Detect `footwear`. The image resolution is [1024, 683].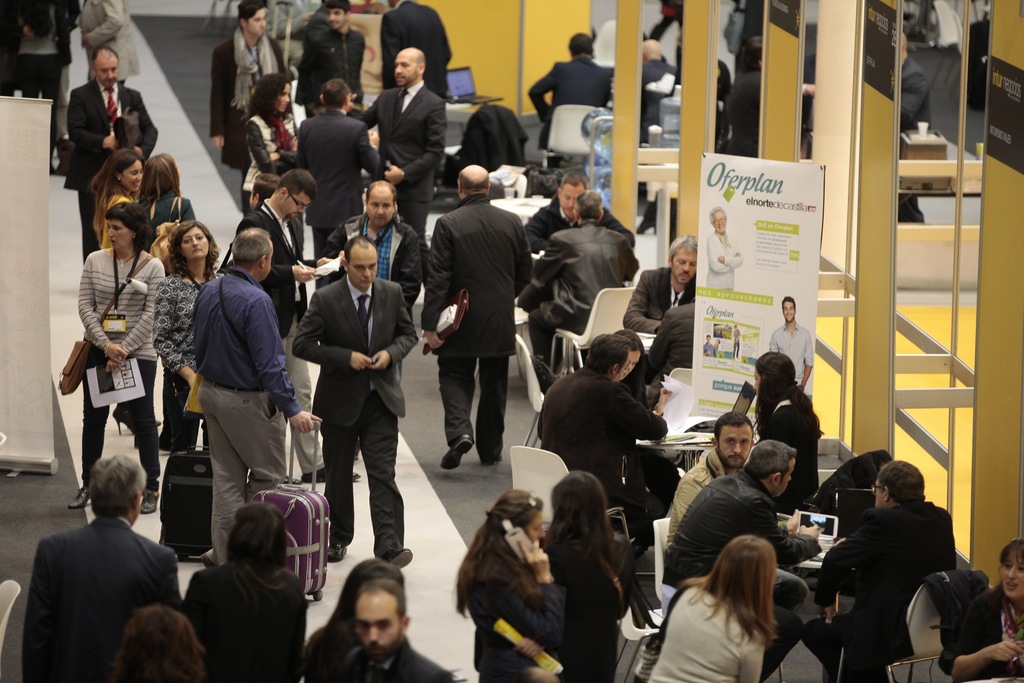
[x1=328, y1=540, x2=348, y2=563].
